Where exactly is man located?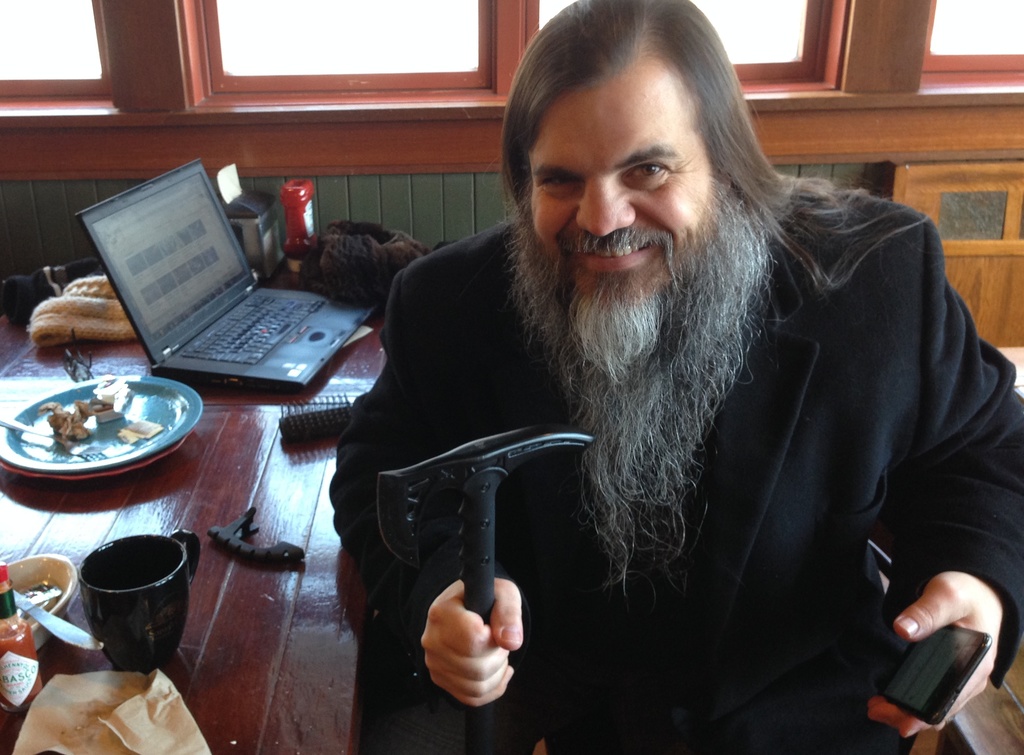
Its bounding box is 278,26,994,716.
